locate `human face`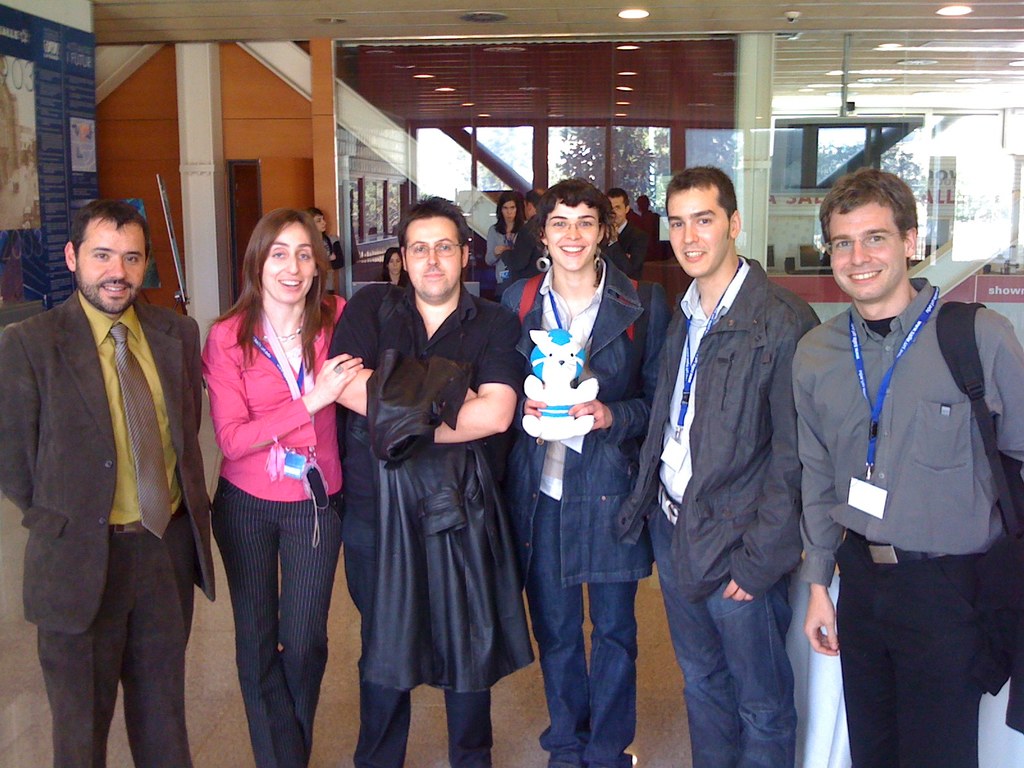
(x1=310, y1=216, x2=326, y2=232)
